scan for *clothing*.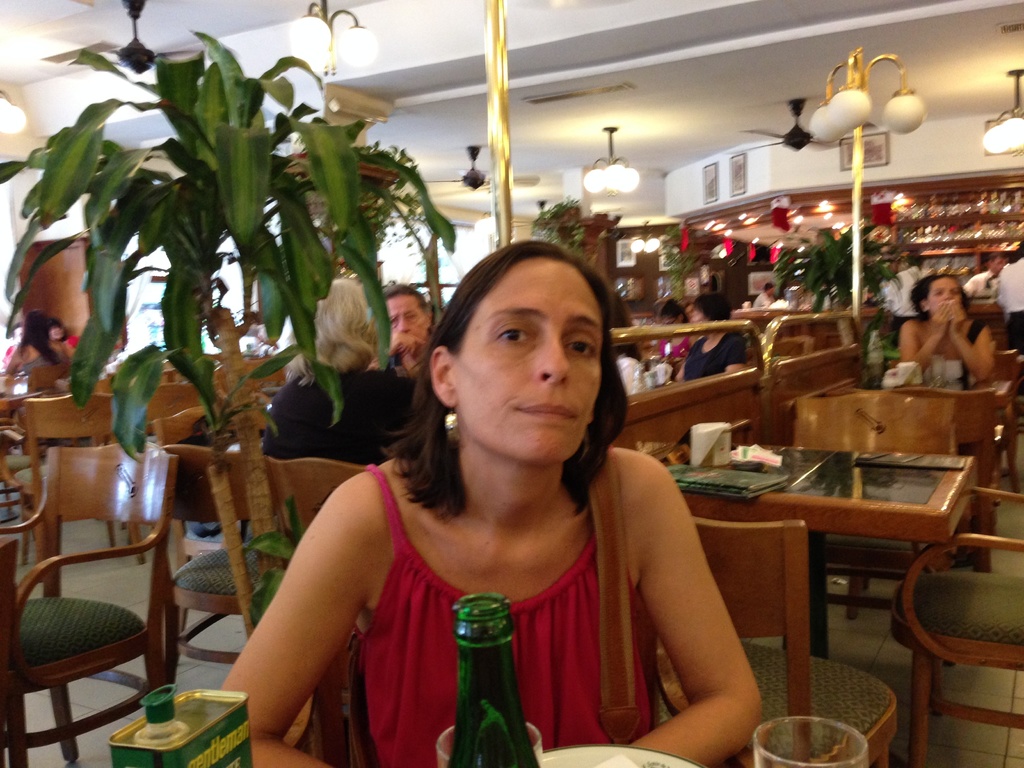
Scan result: (684,335,753,381).
